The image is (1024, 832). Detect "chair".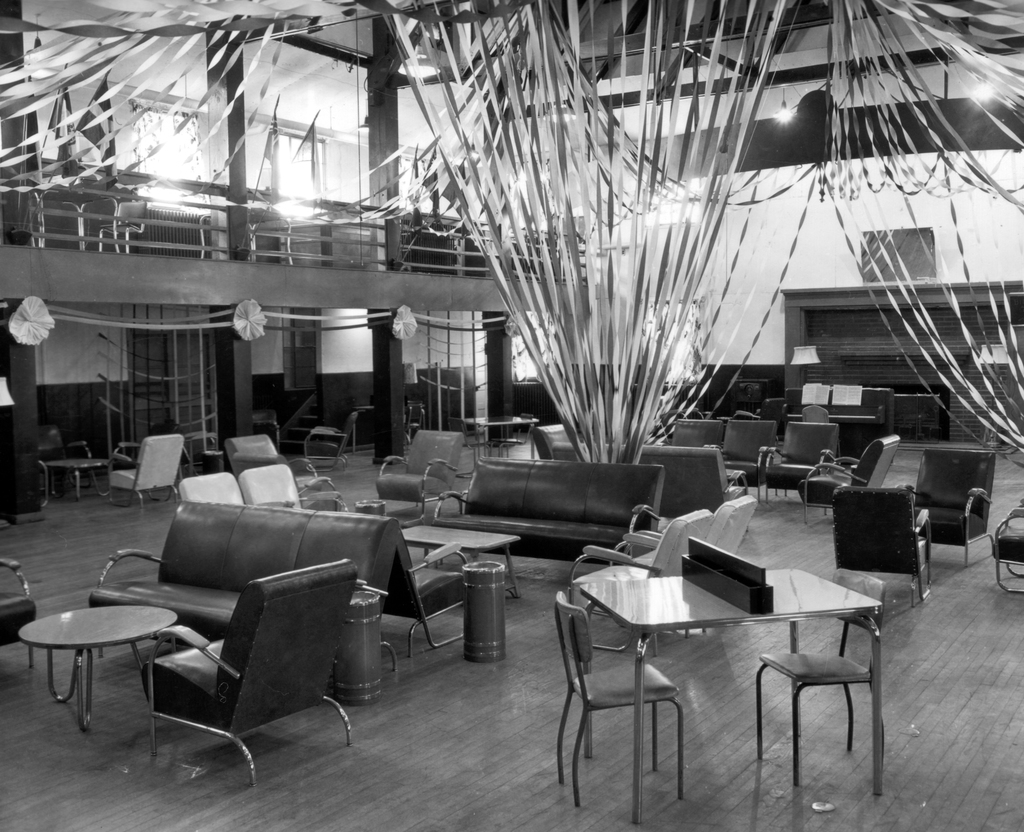
Detection: pyautogui.locateOnScreen(253, 407, 287, 458).
